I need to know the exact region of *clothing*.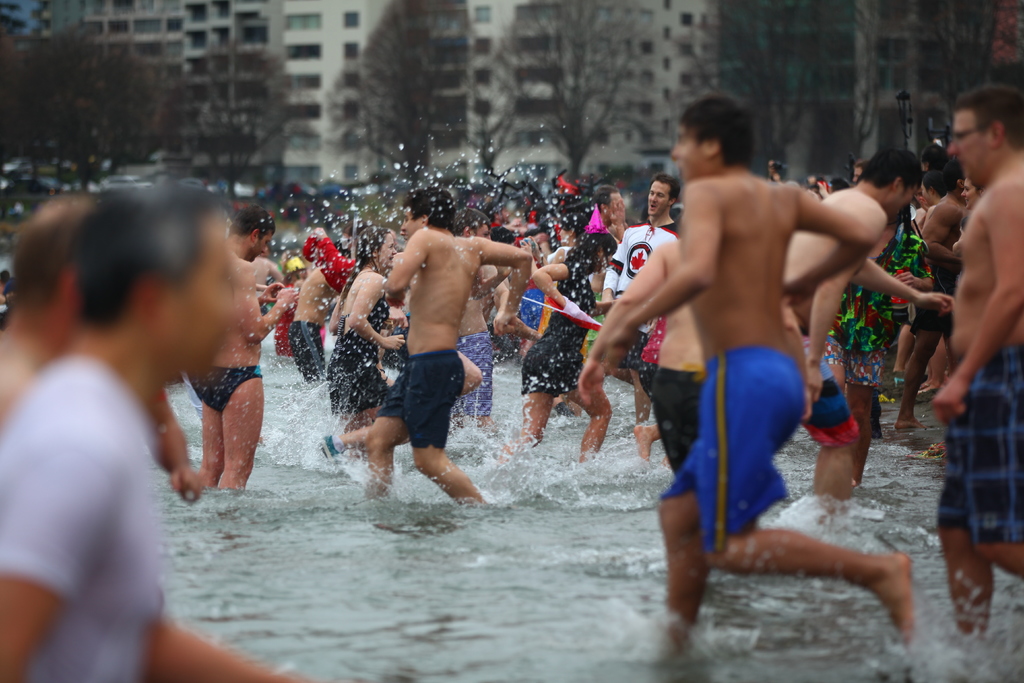
Region: bbox(368, 344, 459, 457).
